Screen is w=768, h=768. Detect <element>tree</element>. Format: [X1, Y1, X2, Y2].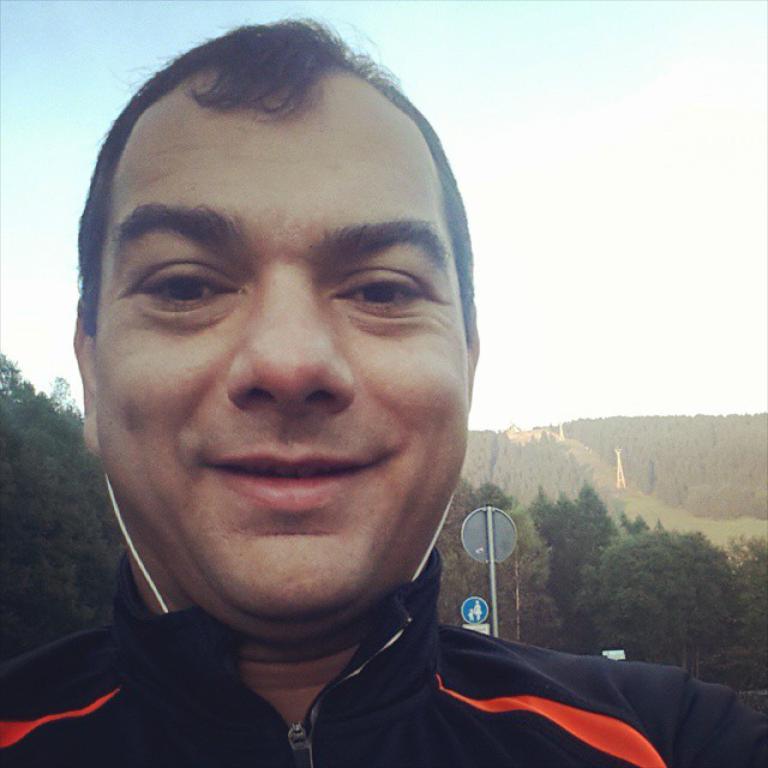
[571, 530, 743, 680].
